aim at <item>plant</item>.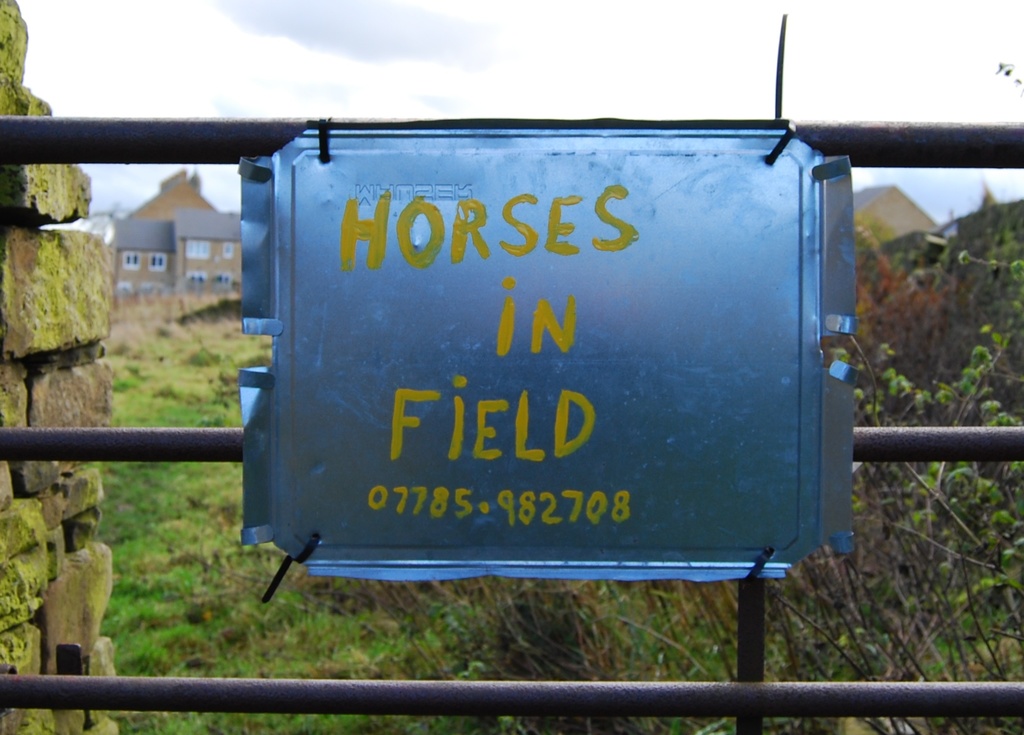
Aimed at 152/382/175/404.
